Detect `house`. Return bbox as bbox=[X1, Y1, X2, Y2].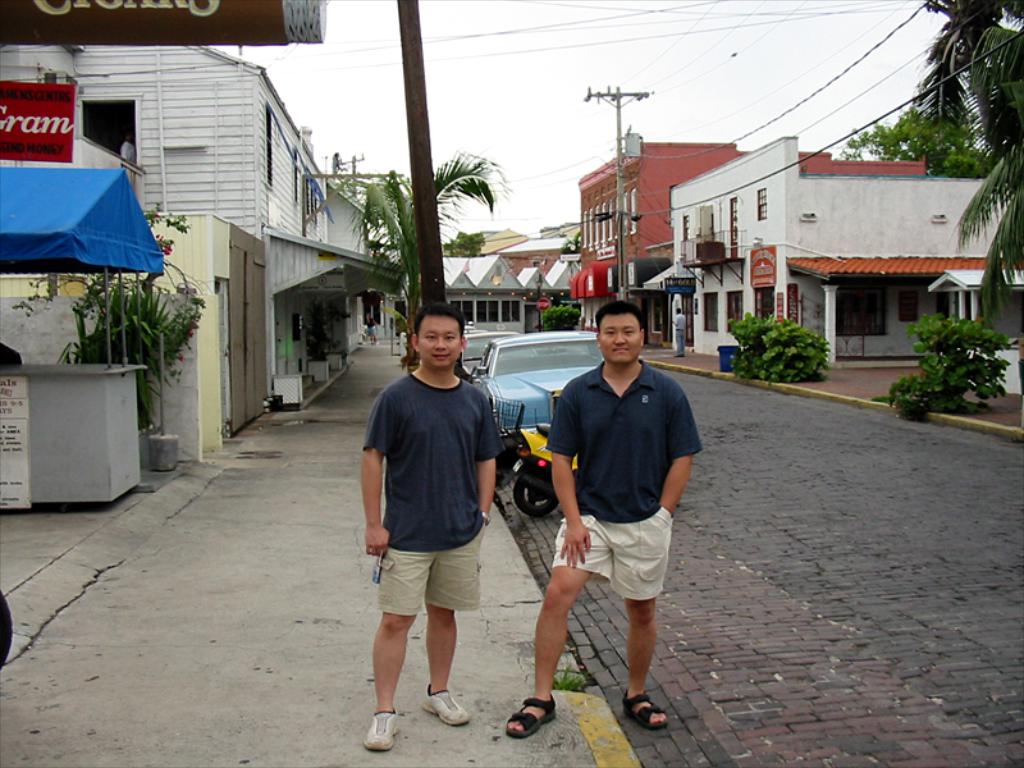
bbox=[920, 265, 1023, 393].
